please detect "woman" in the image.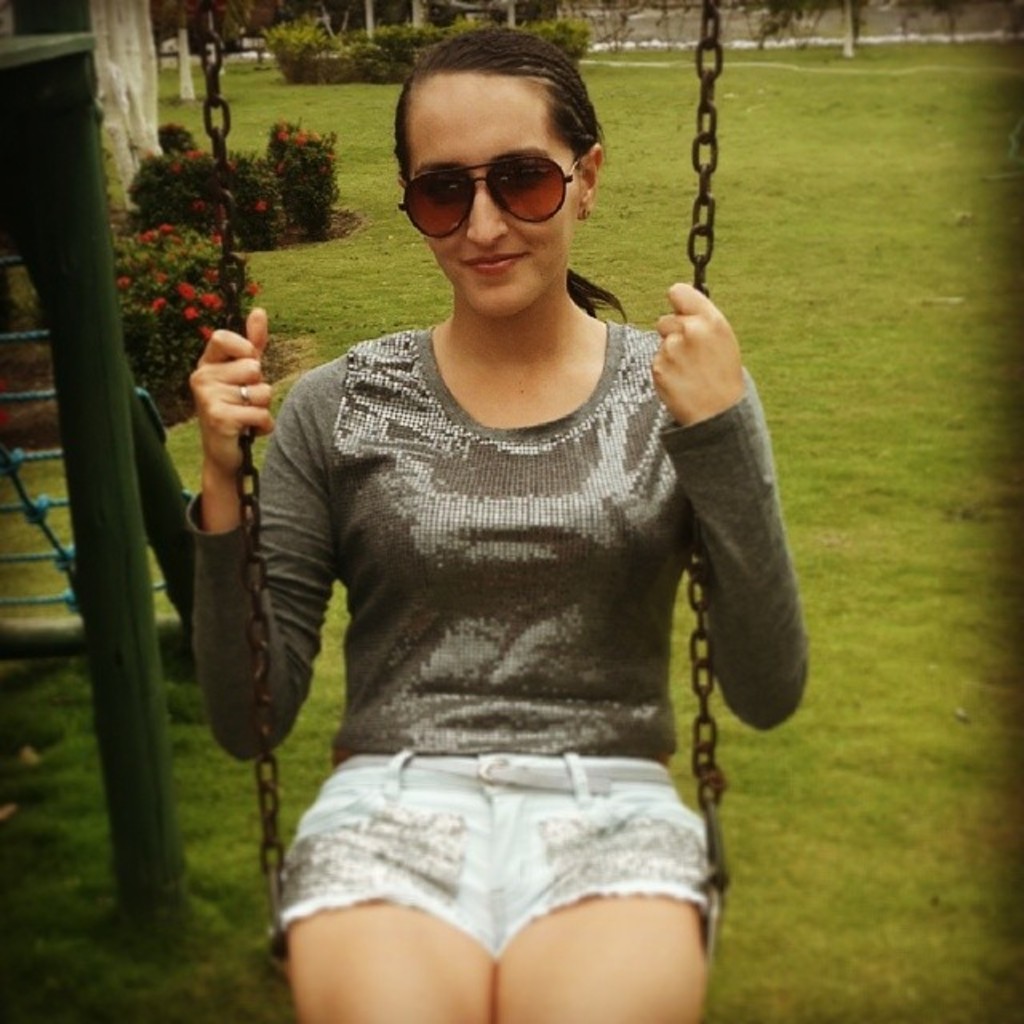
bbox=(203, 53, 797, 997).
